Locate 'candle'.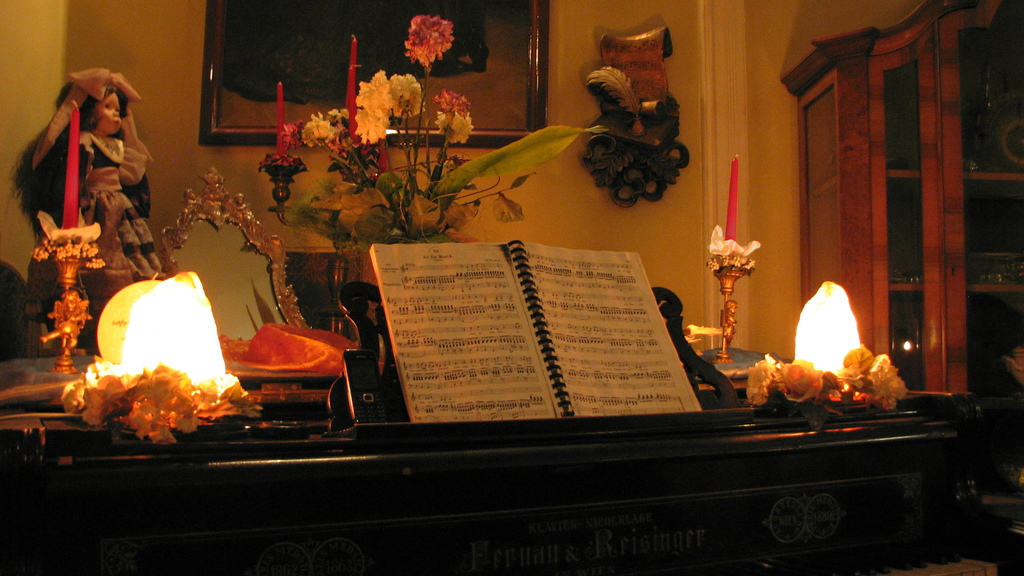
Bounding box: [x1=726, y1=156, x2=737, y2=239].
